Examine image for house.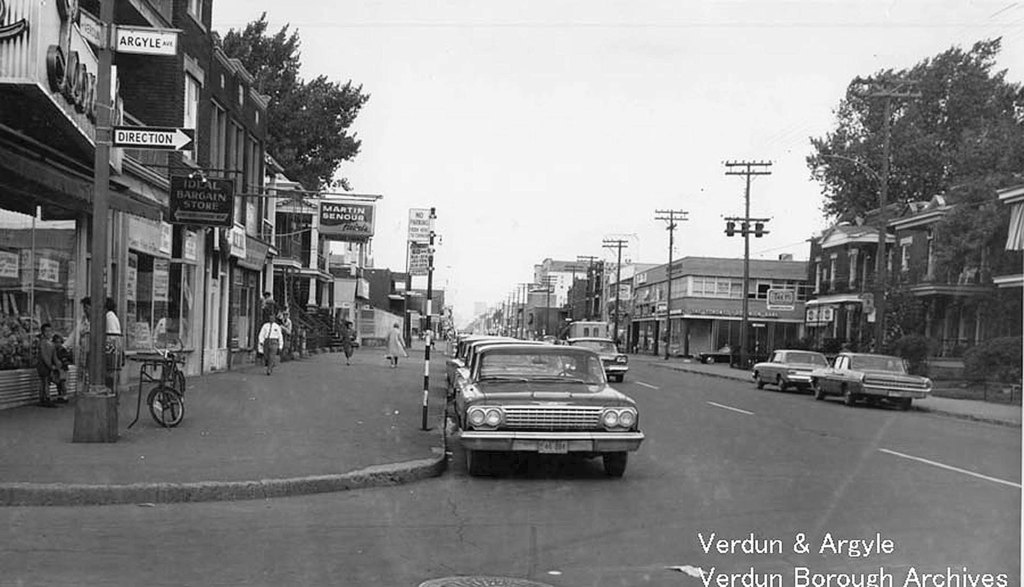
Examination result: [x1=493, y1=308, x2=505, y2=338].
